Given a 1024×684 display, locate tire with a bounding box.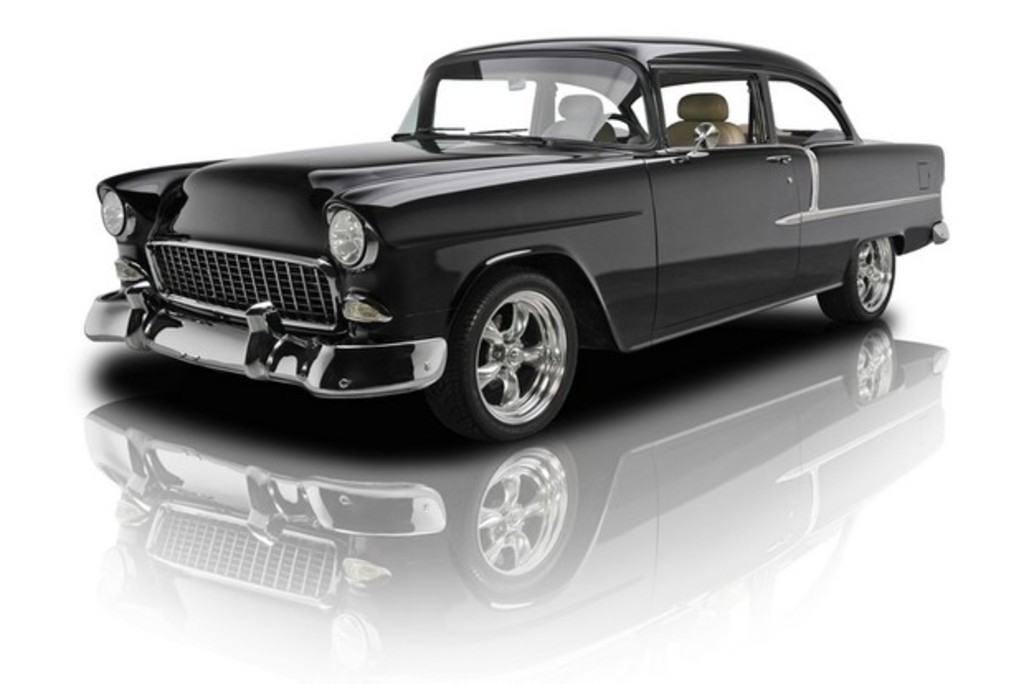
Located: (816, 233, 897, 321).
